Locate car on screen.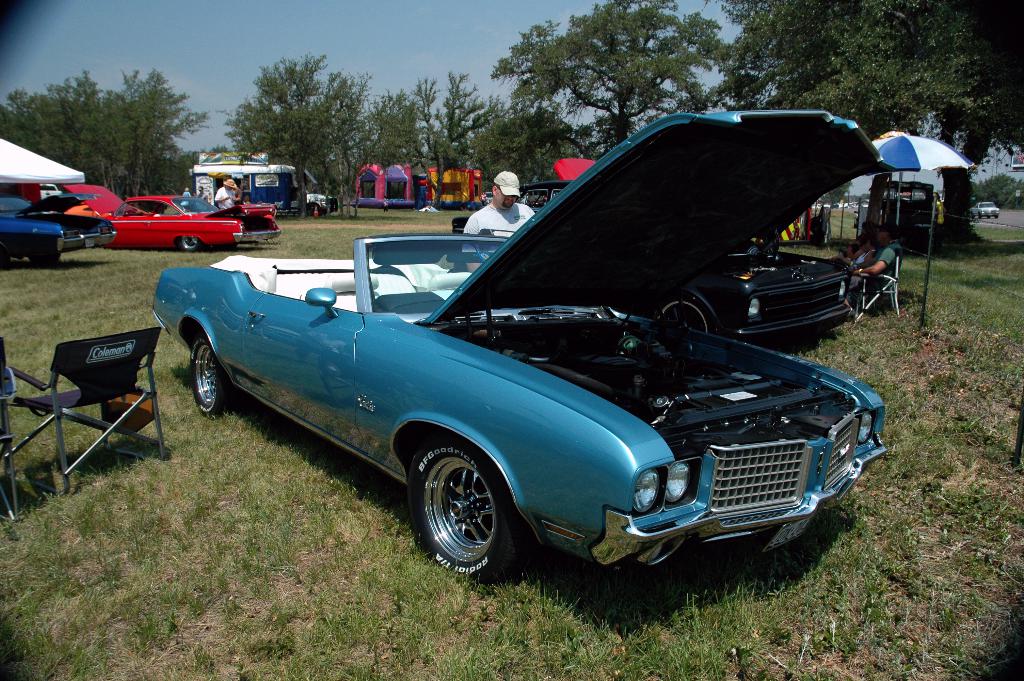
On screen at 148:104:890:587.
